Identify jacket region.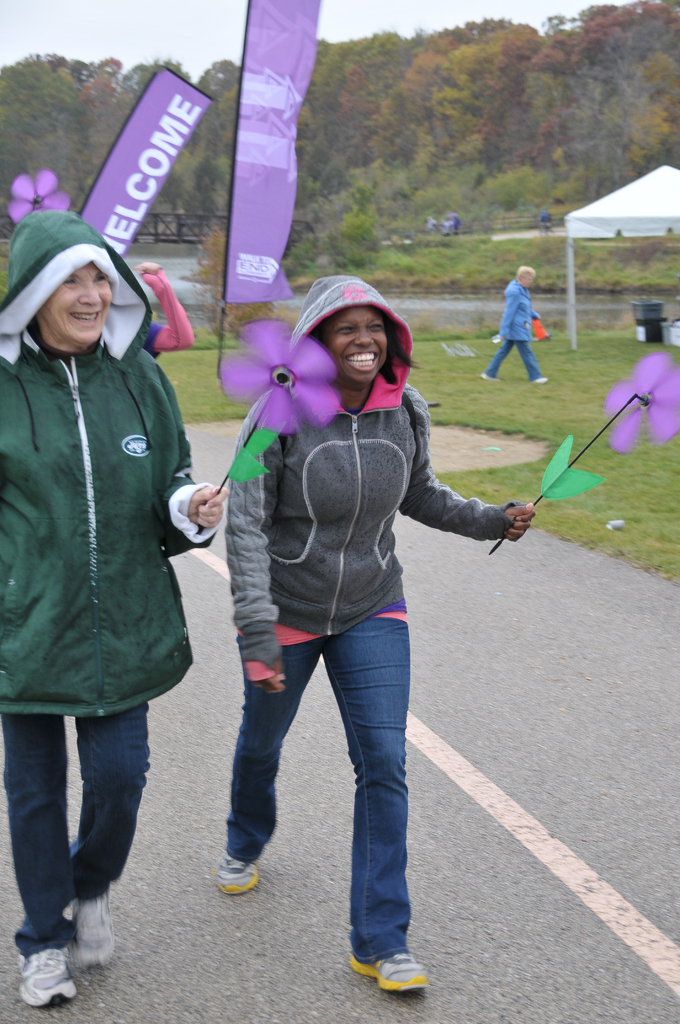
Region: crop(7, 259, 215, 726).
